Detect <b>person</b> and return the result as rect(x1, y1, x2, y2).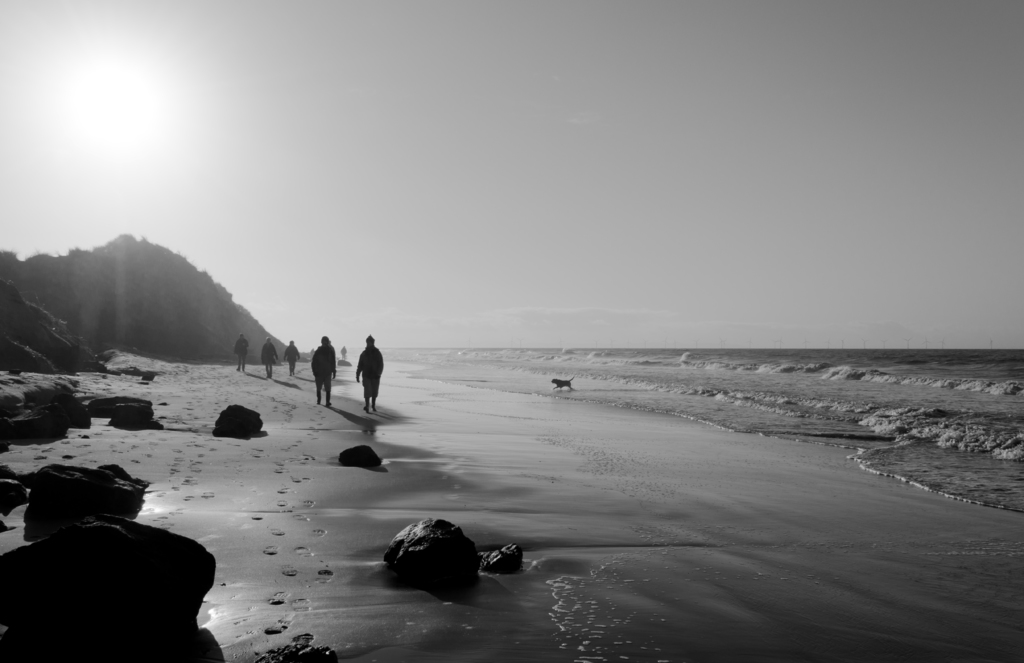
rect(310, 337, 337, 410).
